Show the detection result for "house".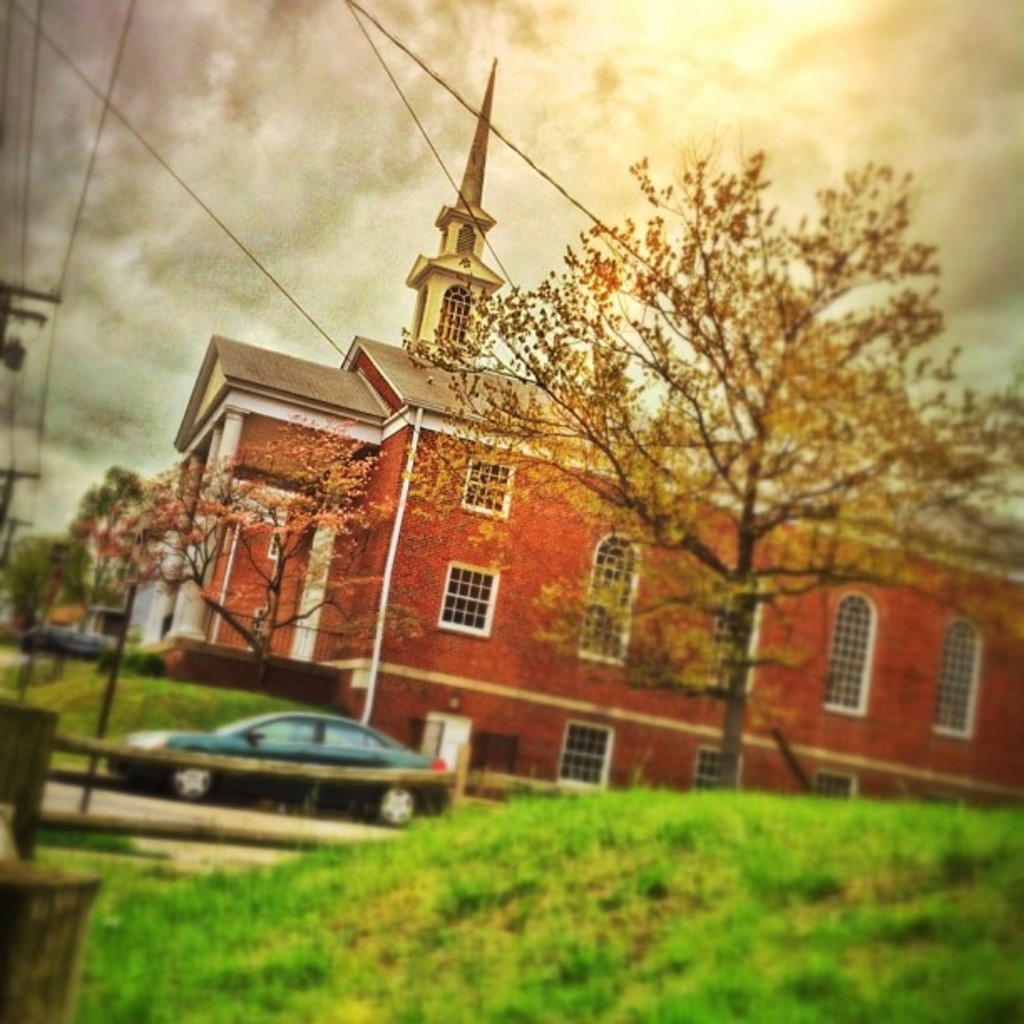
bbox=[172, 54, 1022, 806].
